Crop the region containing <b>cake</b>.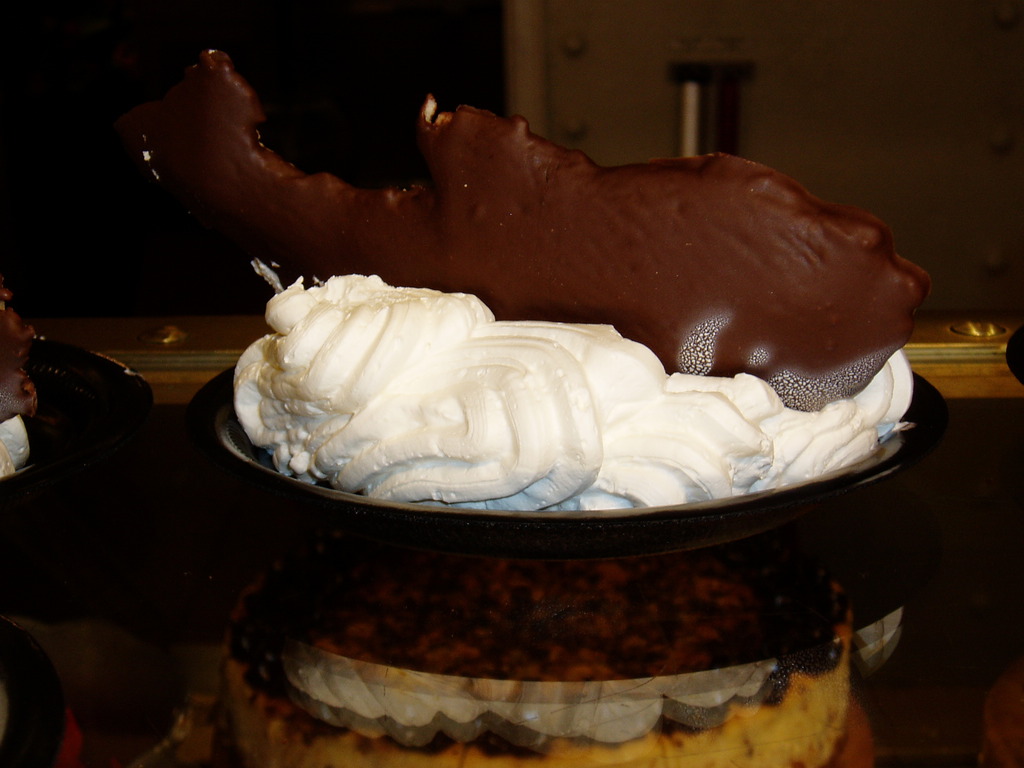
Crop region: locate(189, 46, 955, 767).
